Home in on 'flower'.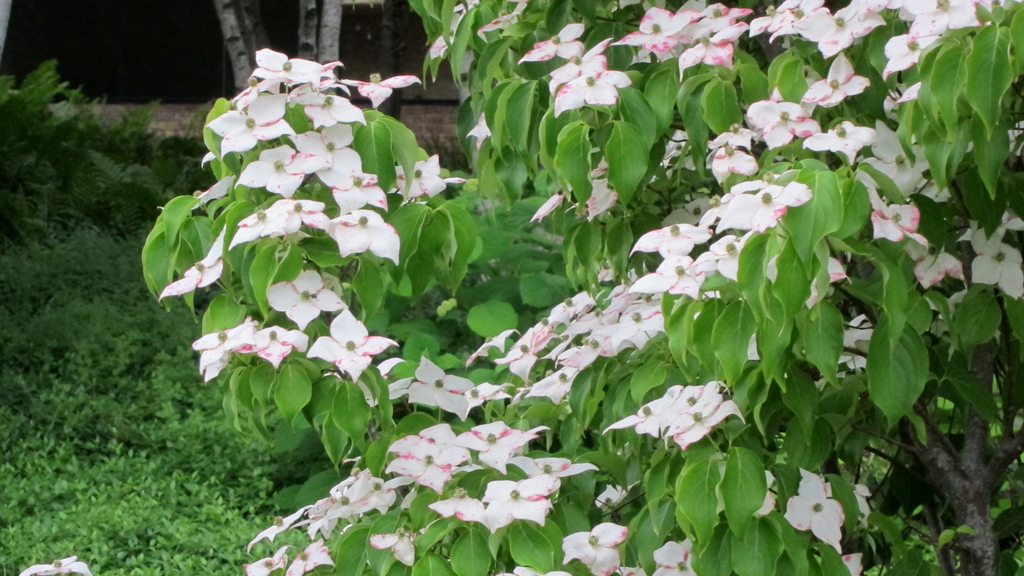
Homed in at BBox(885, 0, 989, 39).
